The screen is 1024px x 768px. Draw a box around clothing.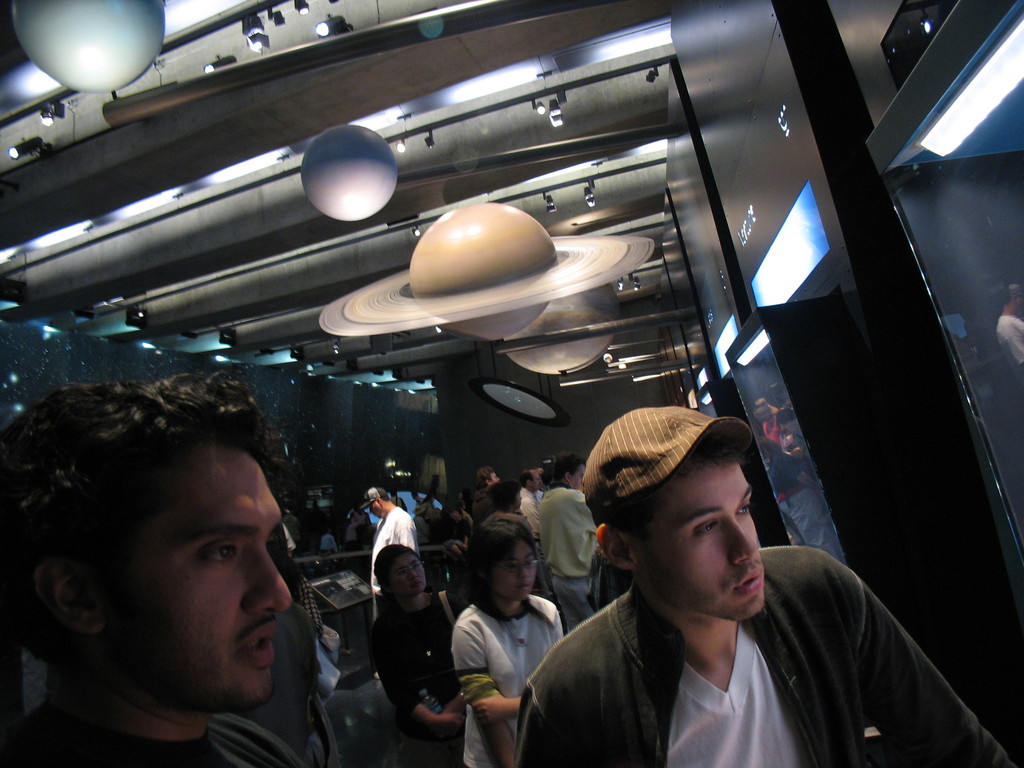
x1=438 y1=515 x2=467 y2=555.
